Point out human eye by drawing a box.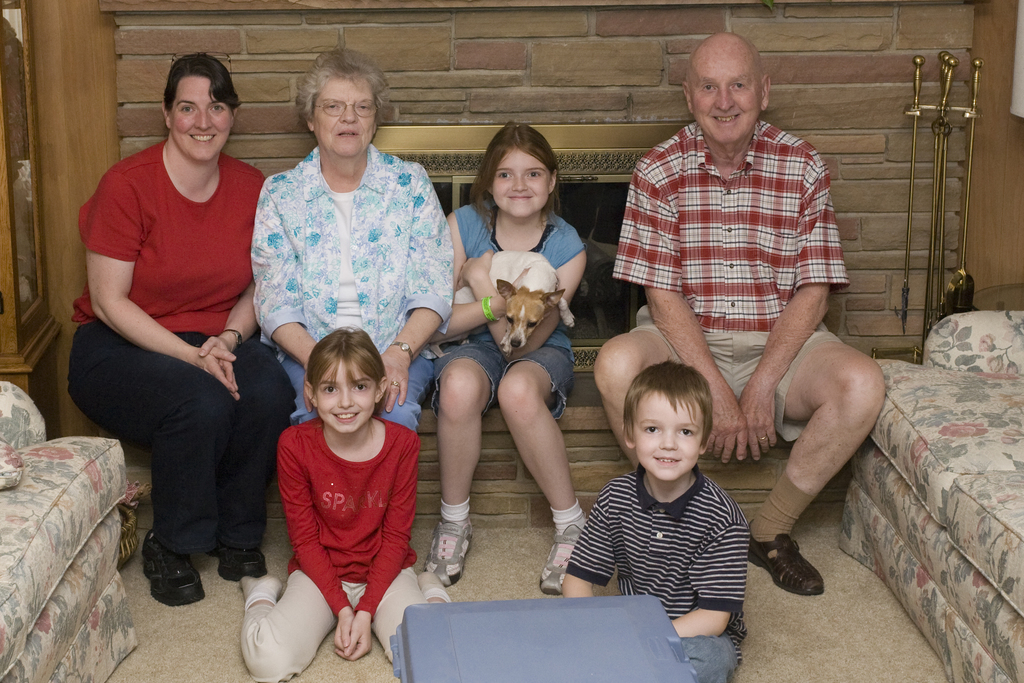
{"x1": 353, "y1": 383, "x2": 369, "y2": 393}.
